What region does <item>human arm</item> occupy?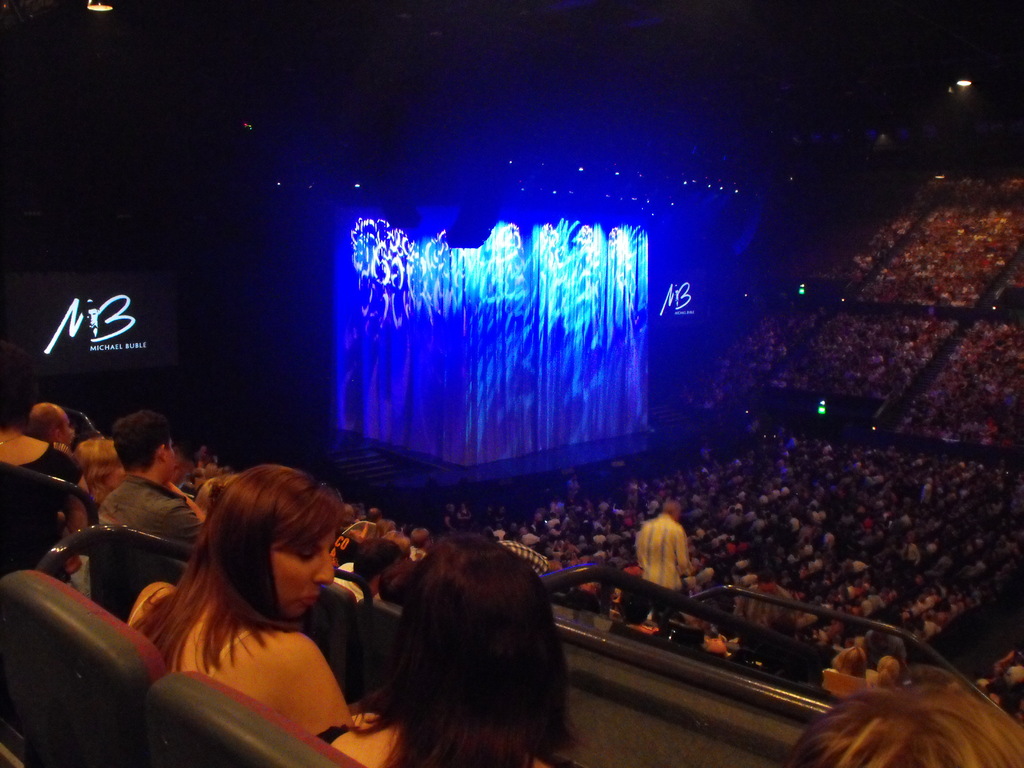
(x1=273, y1=639, x2=357, y2=736).
